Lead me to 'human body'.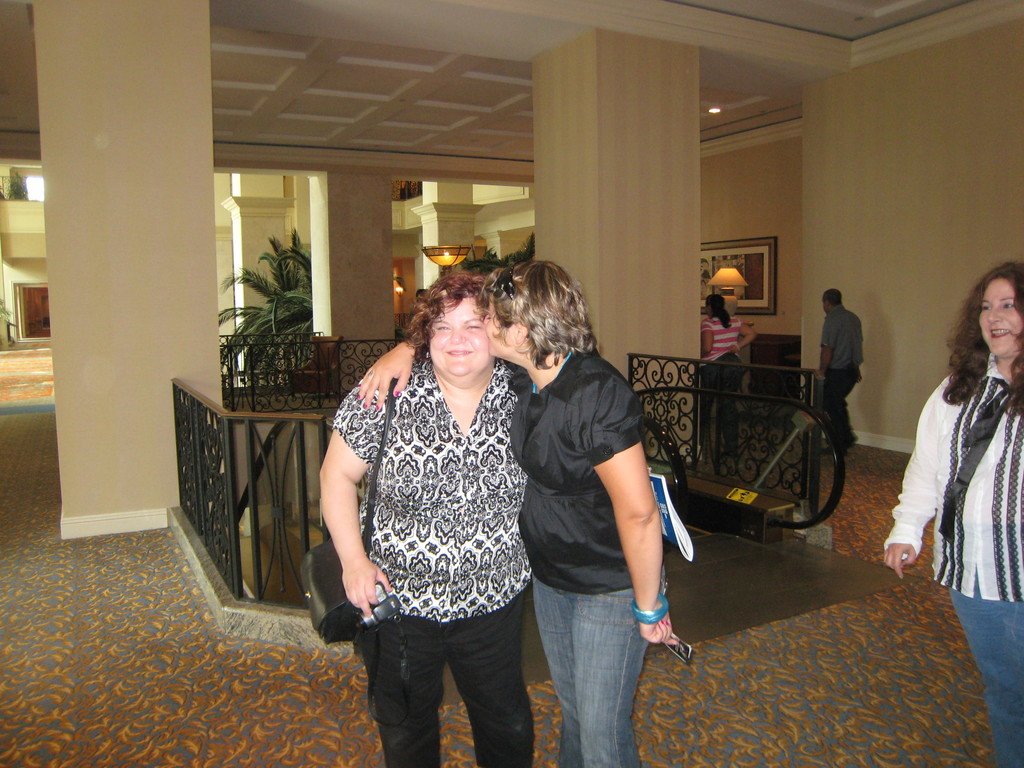
Lead to {"x1": 484, "y1": 243, "x2": 684, "y2": 767}.
